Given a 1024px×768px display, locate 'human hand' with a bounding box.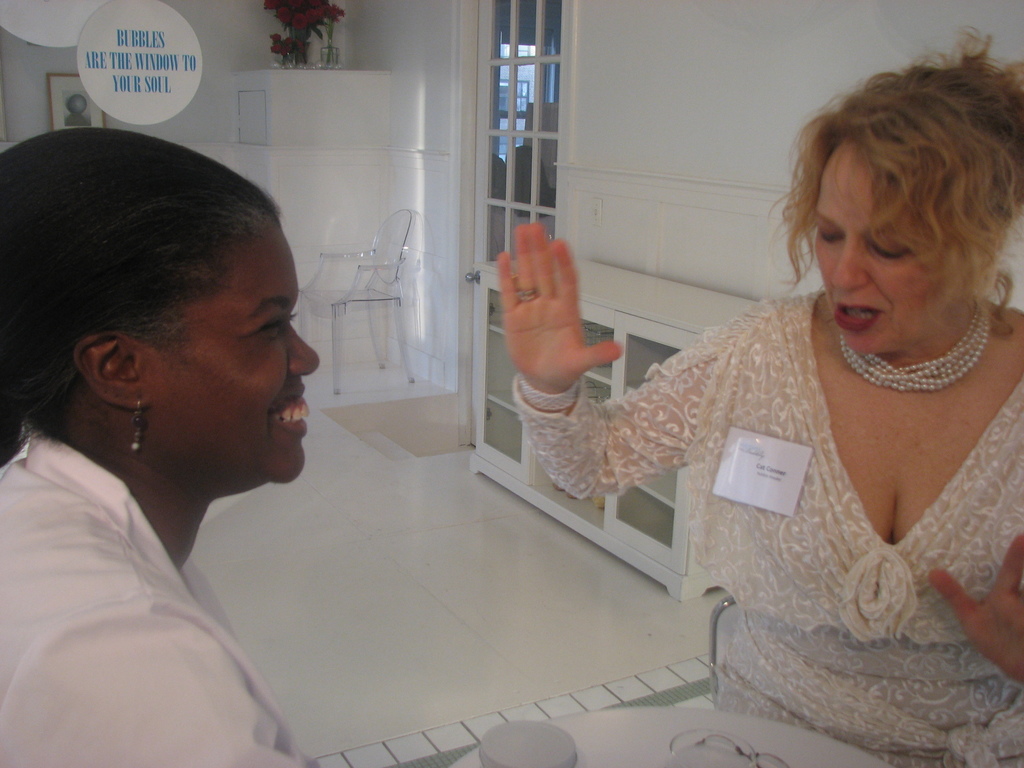
Located: {"x1": 500, "y1": 234, "x2": 607, "y2": 406}.
